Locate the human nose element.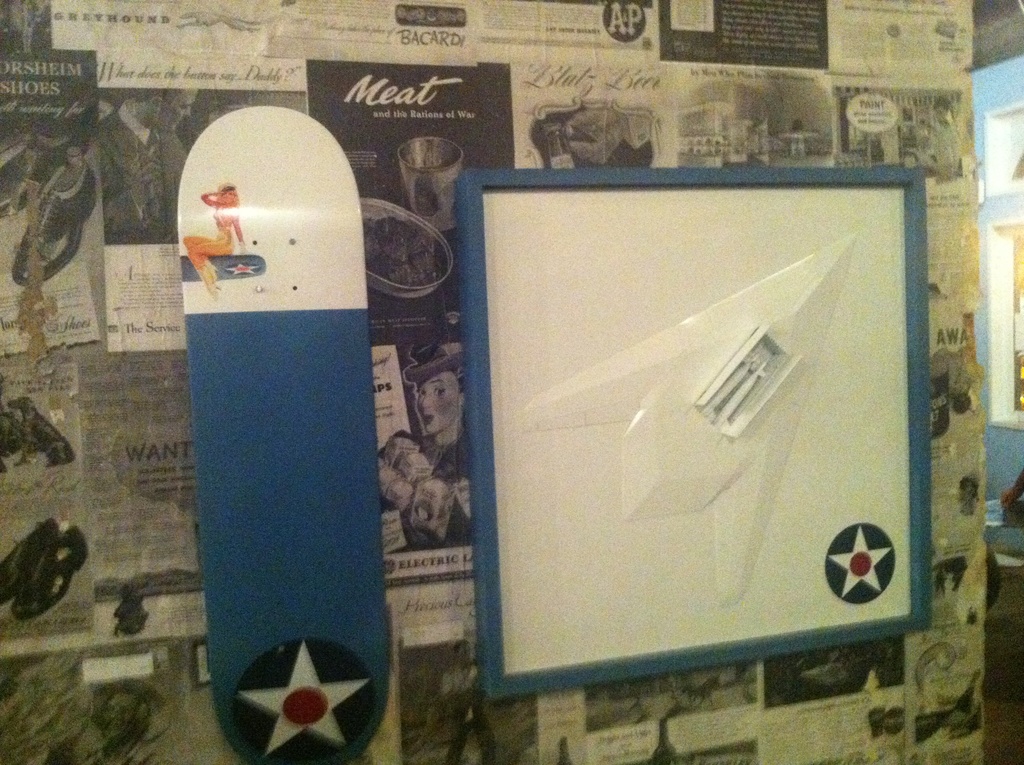
Element bbox: (420, 397, 431, 409).
